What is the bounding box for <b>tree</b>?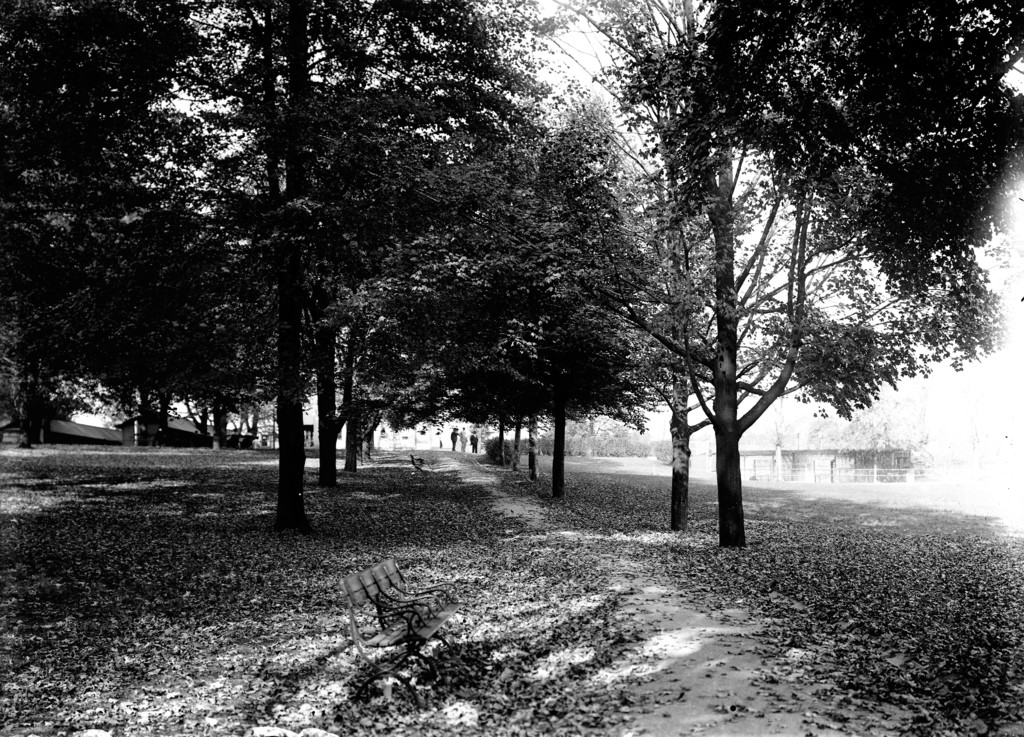
303,290,342,483.
